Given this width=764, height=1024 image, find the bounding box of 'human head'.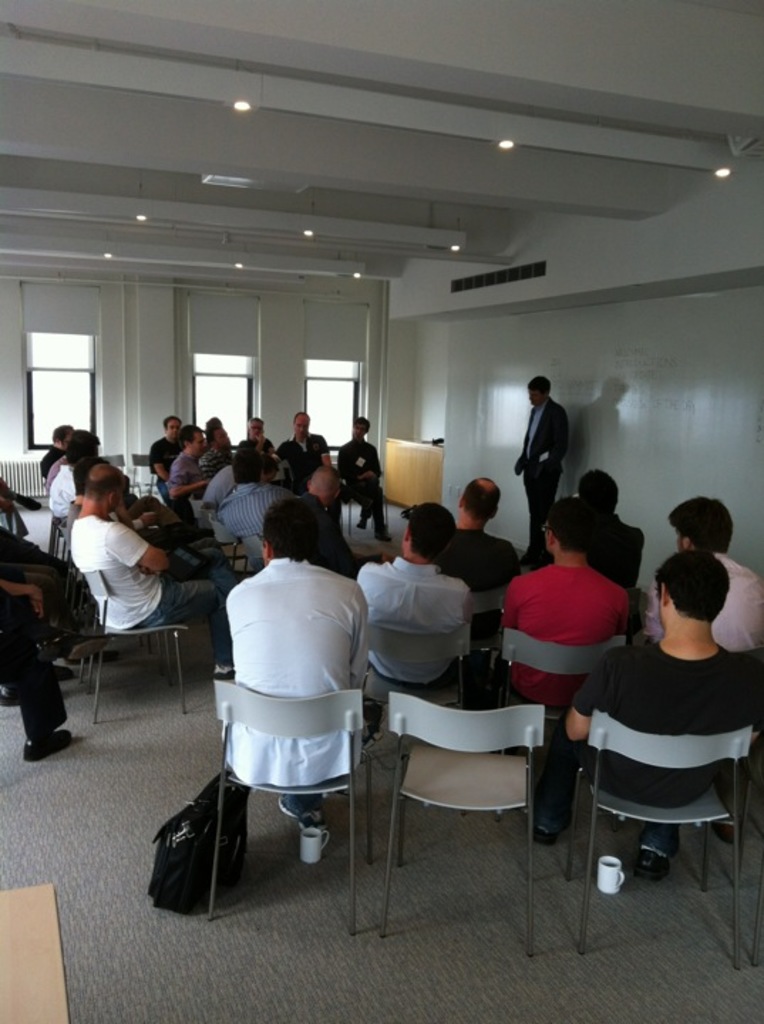
<region>660, 494, 738, 548</region>.
